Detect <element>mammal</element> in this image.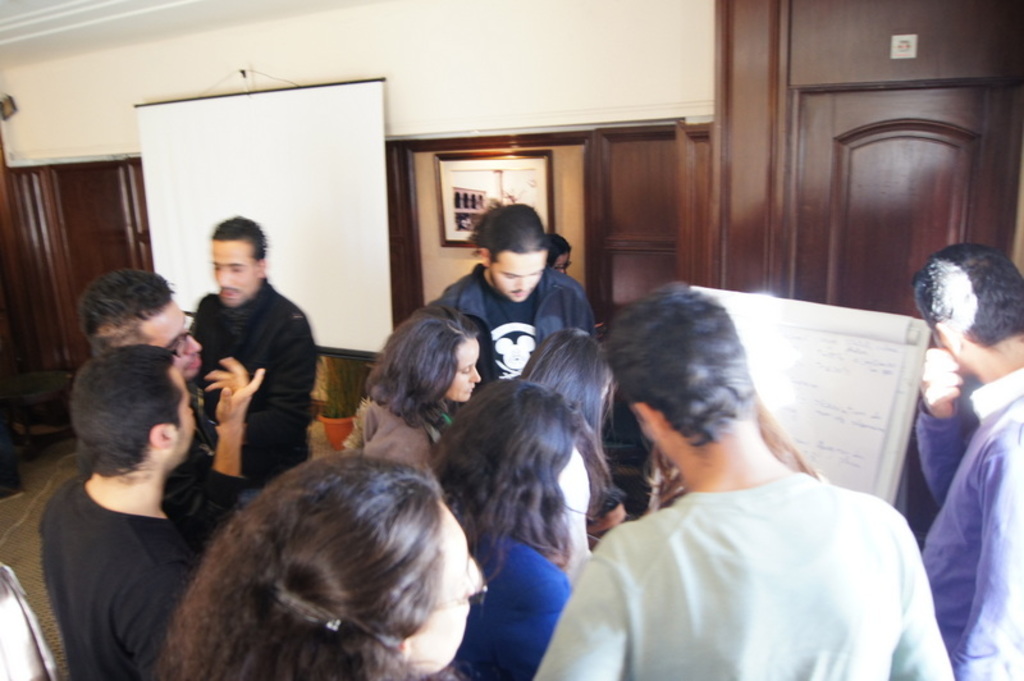
Detection: [x1=46, y1=338, x2=205, y2=680].
